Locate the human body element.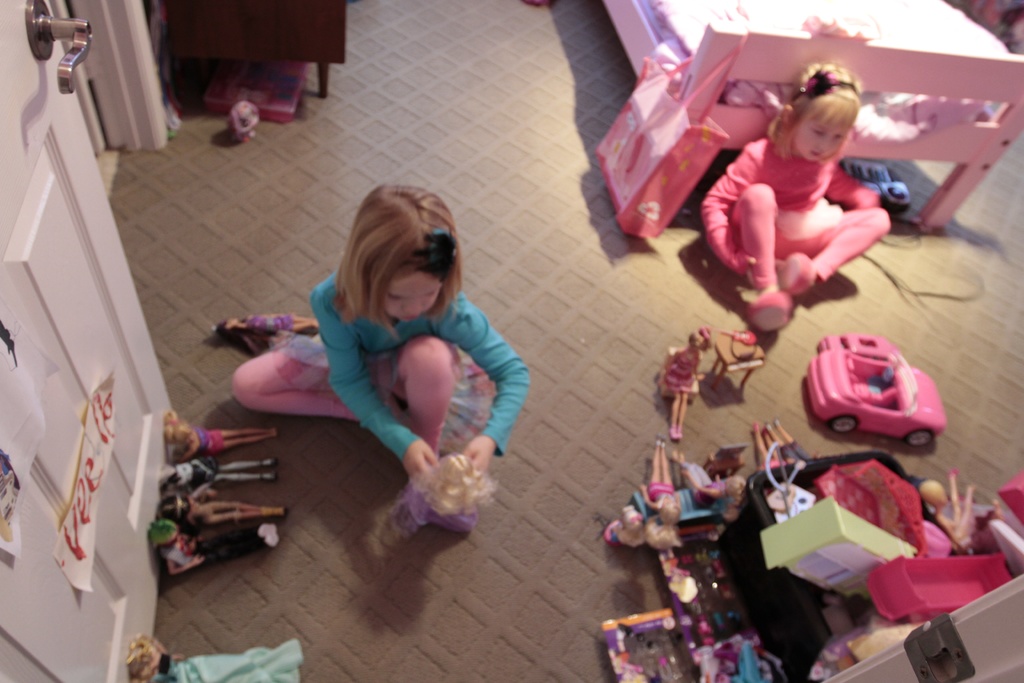
Element bbox: bbox=(699, 136, 892, 332).
